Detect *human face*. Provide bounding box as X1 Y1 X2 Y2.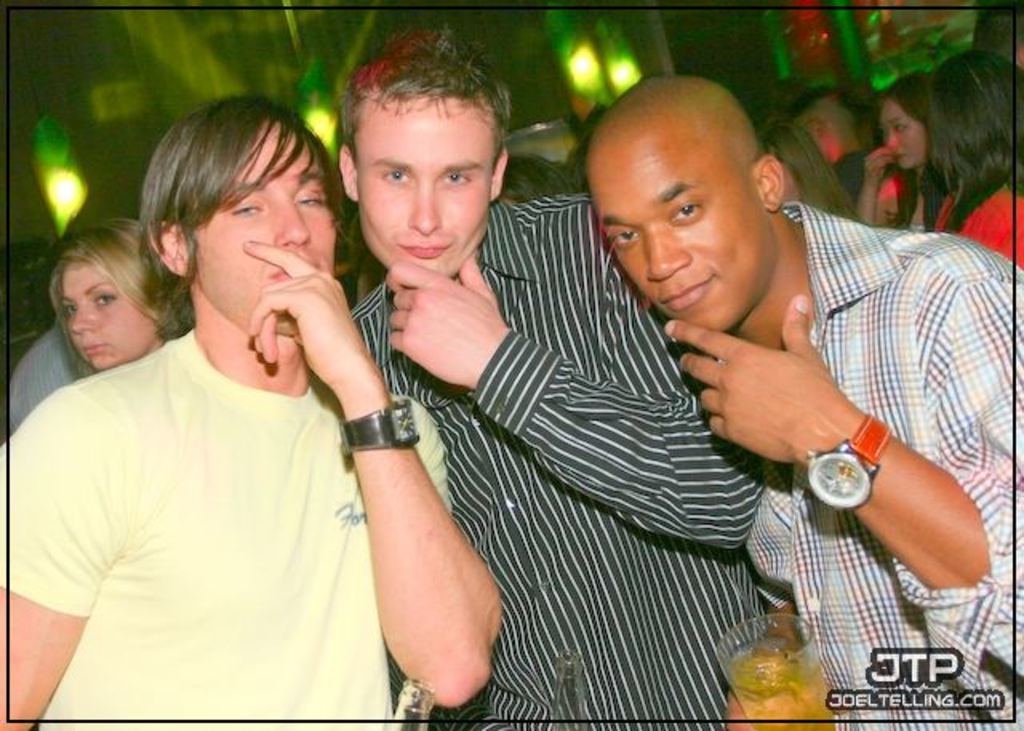
194 123 338 336.
